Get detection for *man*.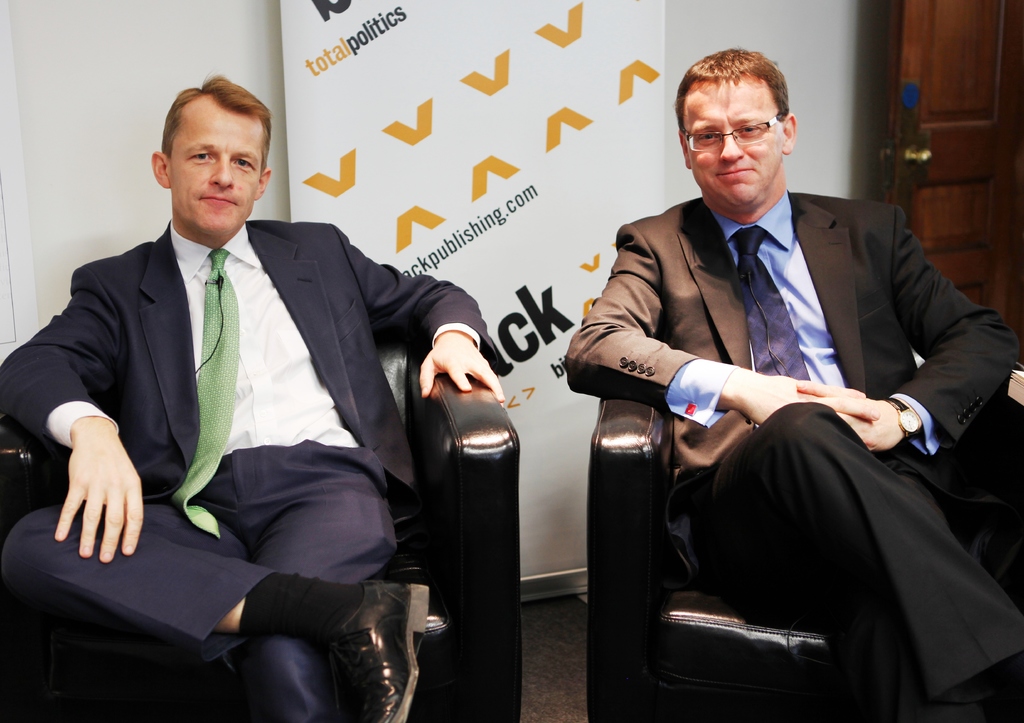
Detection: <region>19, 91, 495, 697</region>.
